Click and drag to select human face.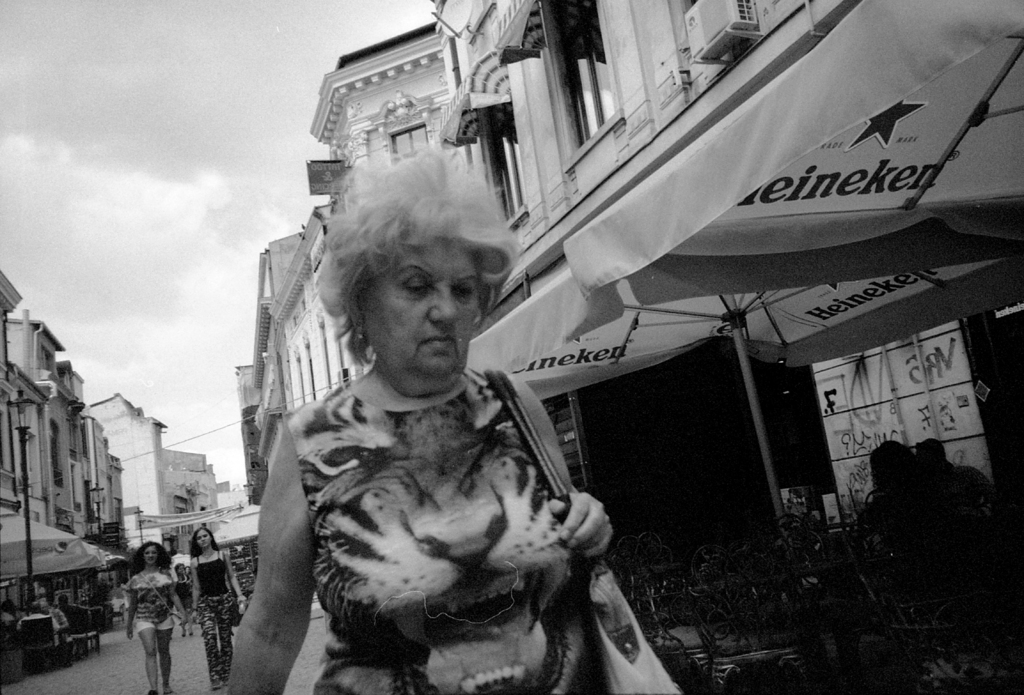
Selection: l=368, t=236, r=477, b=381.
